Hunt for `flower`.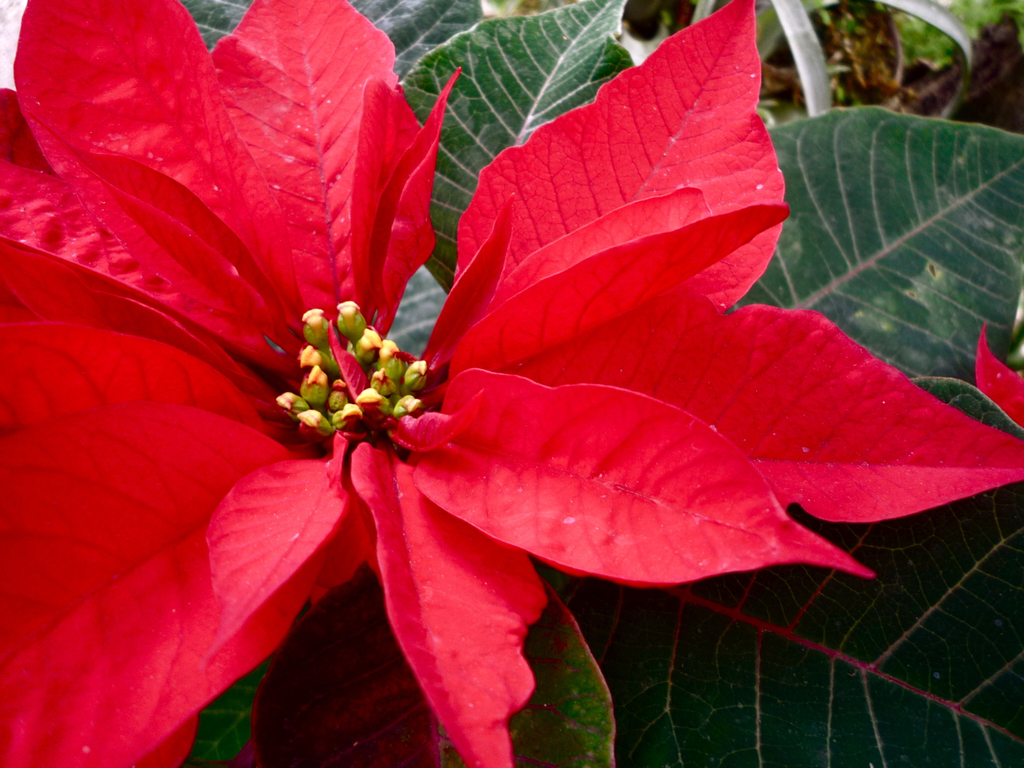
Hunted down at x1=973 y1=325 x2=1023 y2=433.
